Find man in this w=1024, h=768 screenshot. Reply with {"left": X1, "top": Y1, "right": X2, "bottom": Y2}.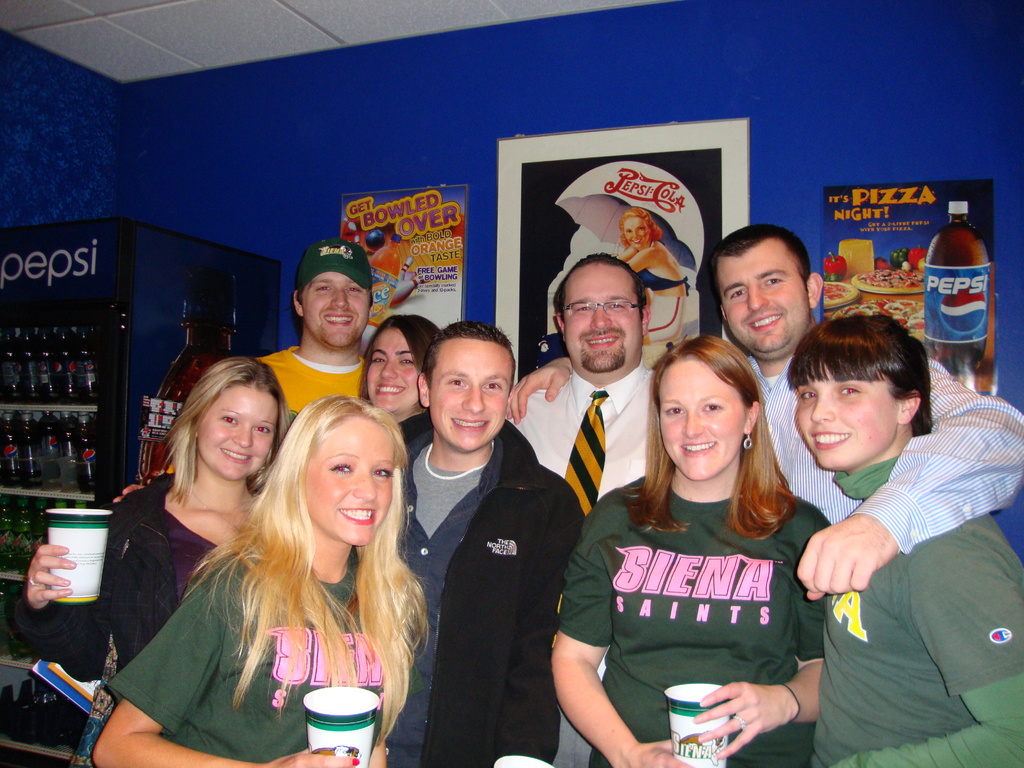
{"left": 113, "top": 236, "right": 380, "bottom": 507}.
